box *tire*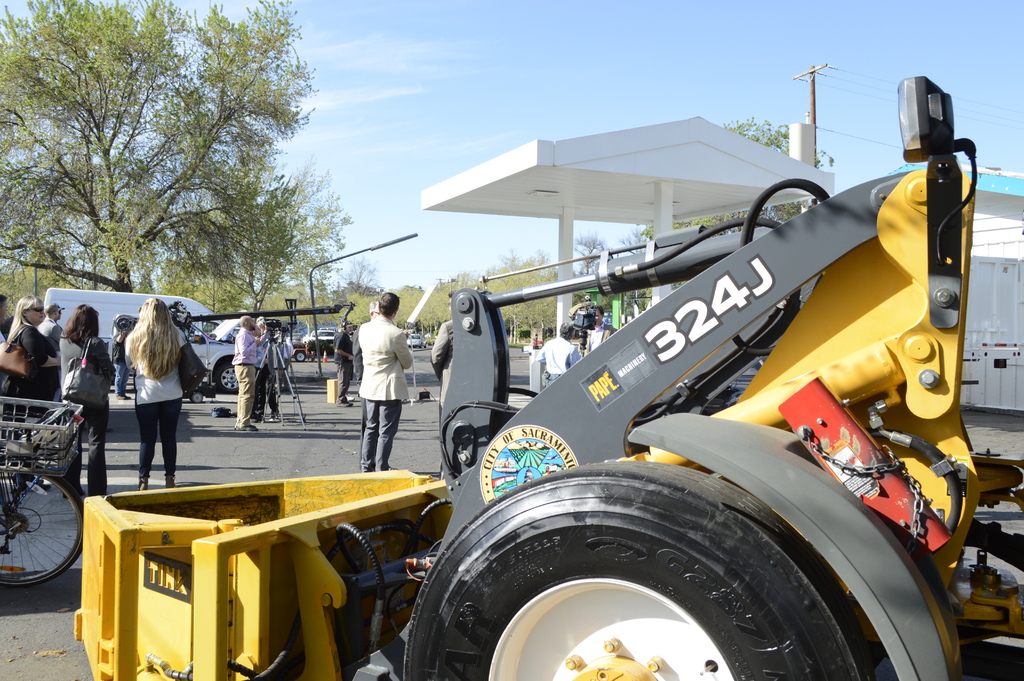
{"x1": 189, "y1": 390, "x2": 204, "y2": 404}
